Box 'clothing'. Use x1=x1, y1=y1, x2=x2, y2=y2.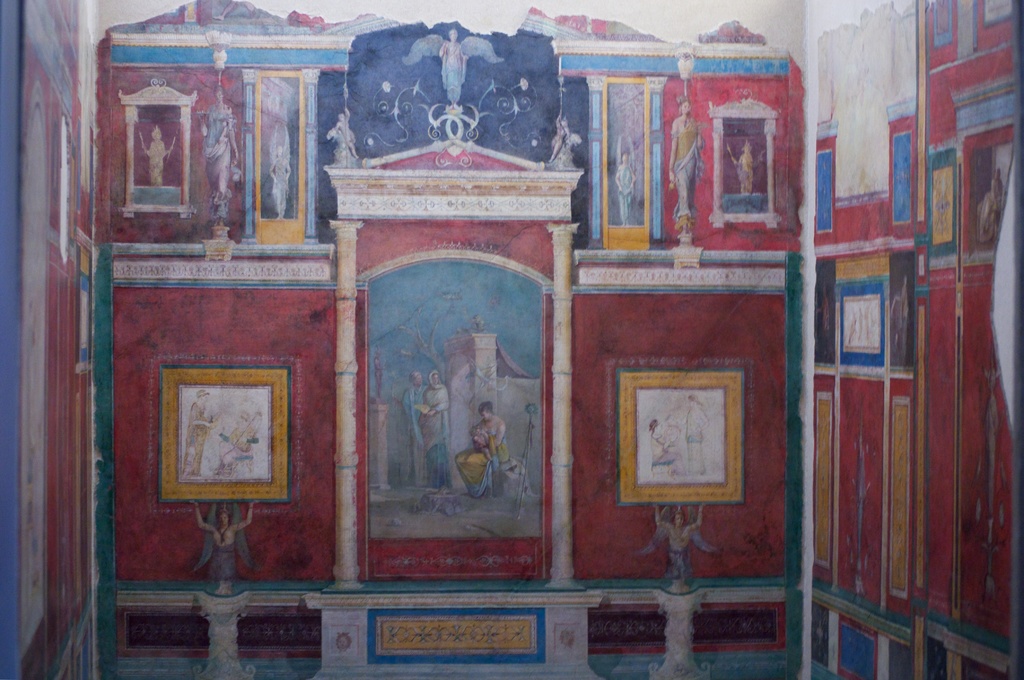
x1=209, y1=539, x2=252, y2=581.
